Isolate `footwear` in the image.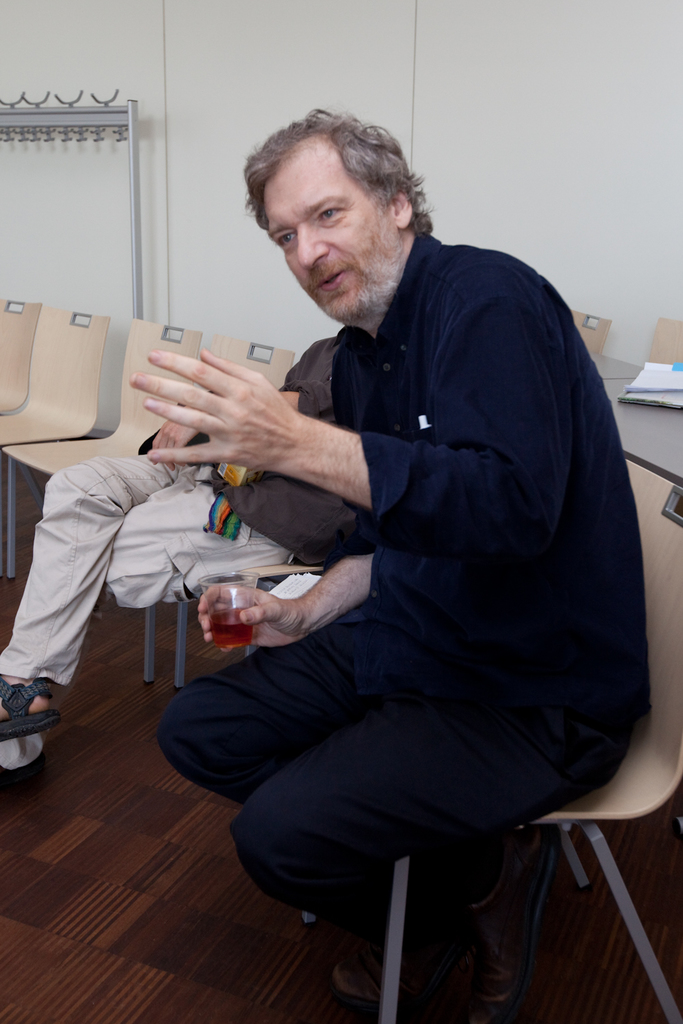
Isolated region: left=466, top=831, right=541, bottom=909.
